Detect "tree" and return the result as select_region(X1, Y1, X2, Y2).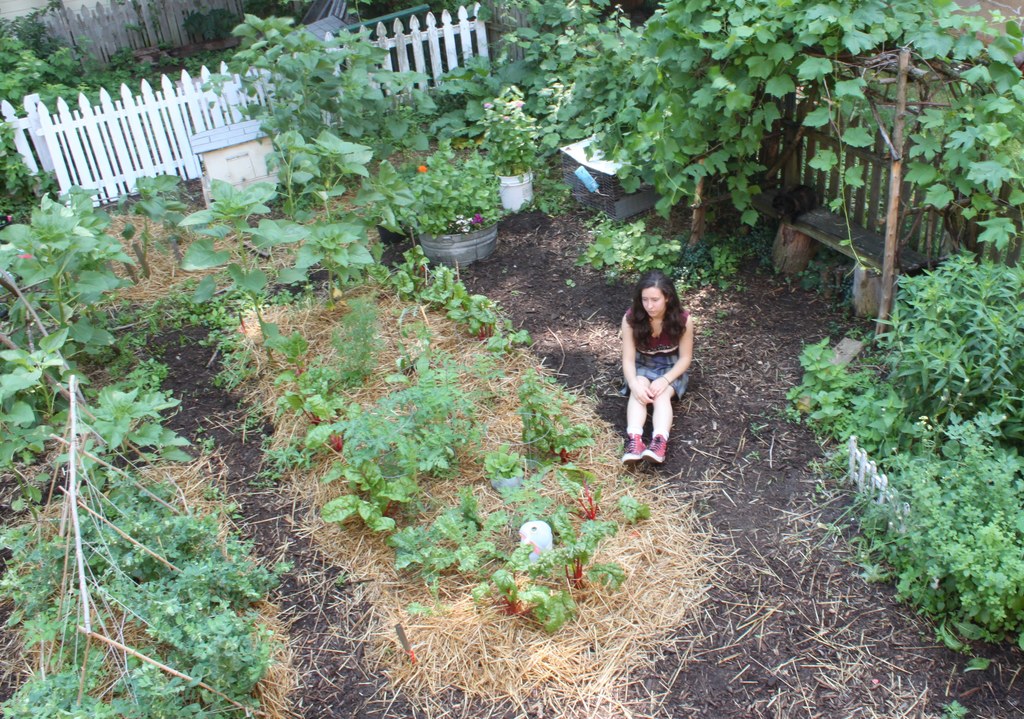
select_region(856, 255, 1023, 439).
